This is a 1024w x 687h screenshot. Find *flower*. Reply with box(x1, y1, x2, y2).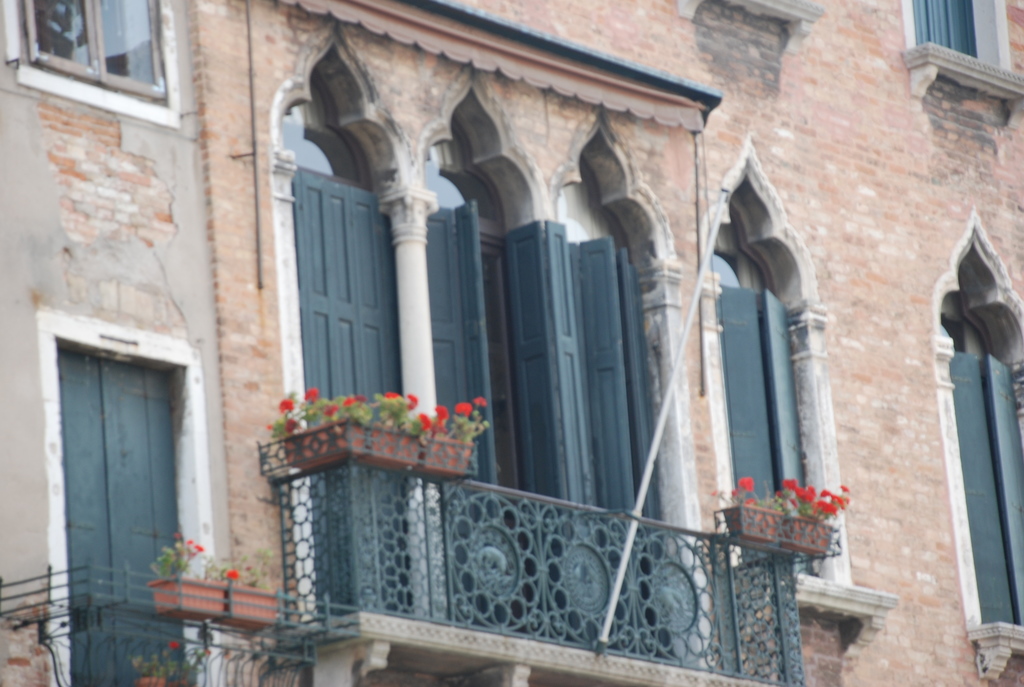
box(278, 396, 294, 412).
